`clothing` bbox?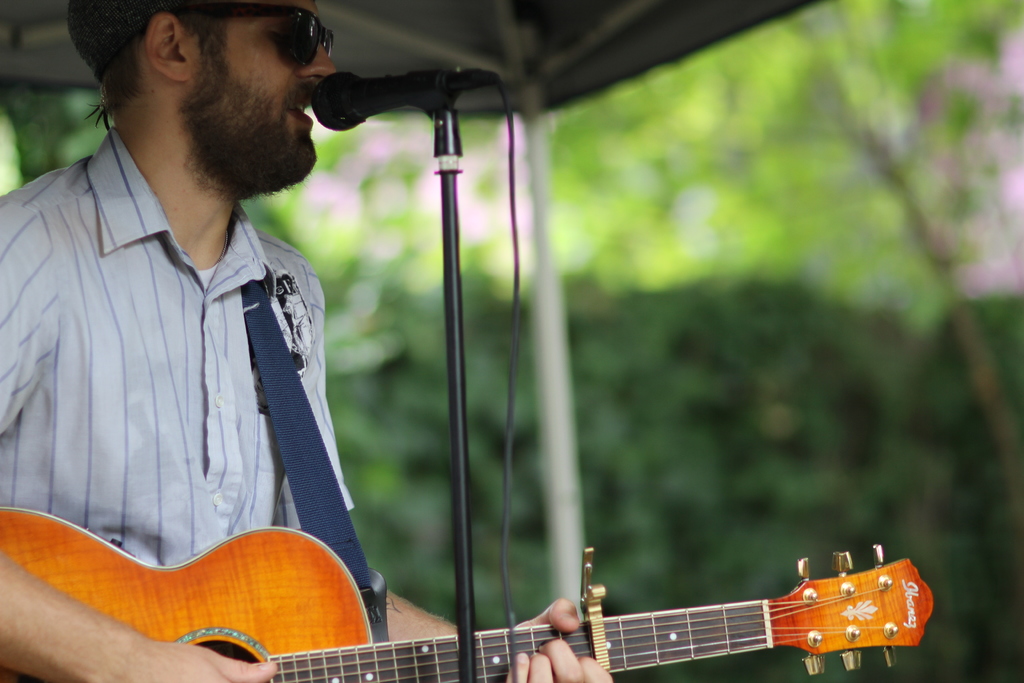
10/120/379/641
